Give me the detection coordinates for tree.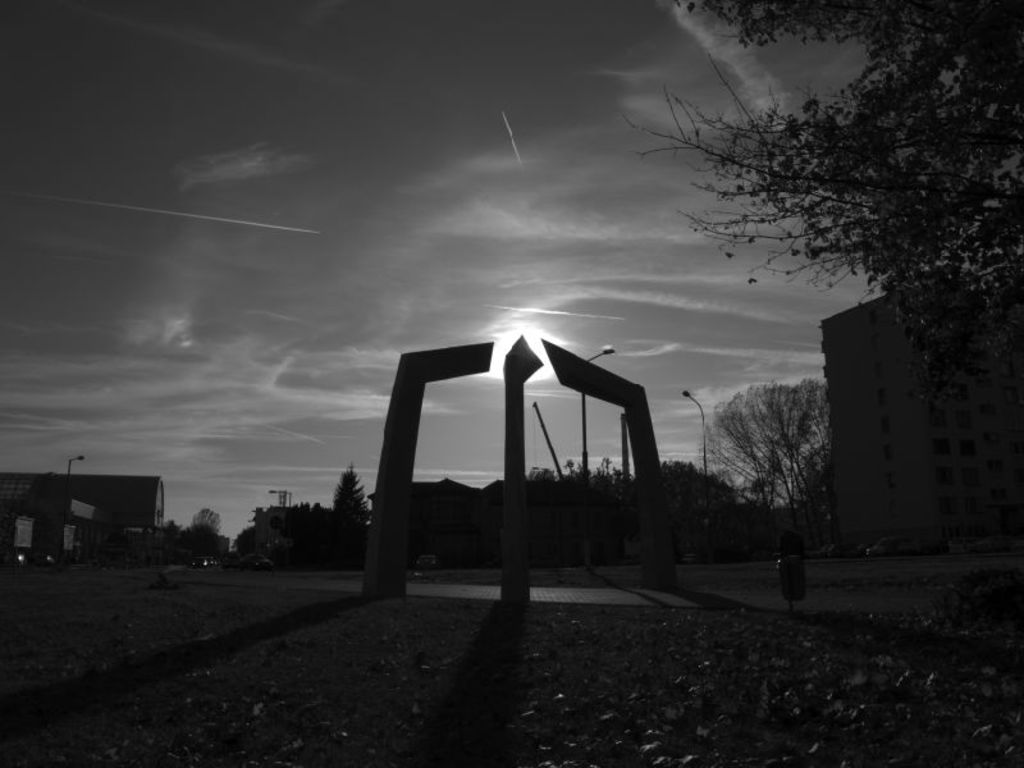
<region>603, 456, 658, 570</region>.
